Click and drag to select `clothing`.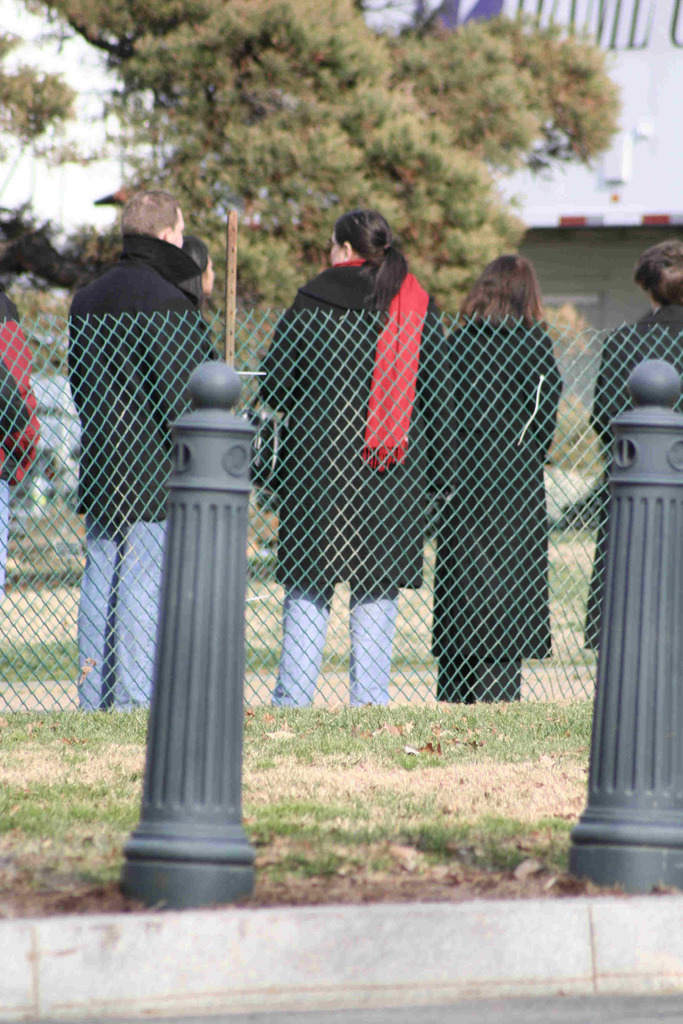
Selection: <bbox>422, 304, 570, 706</bbox>.
